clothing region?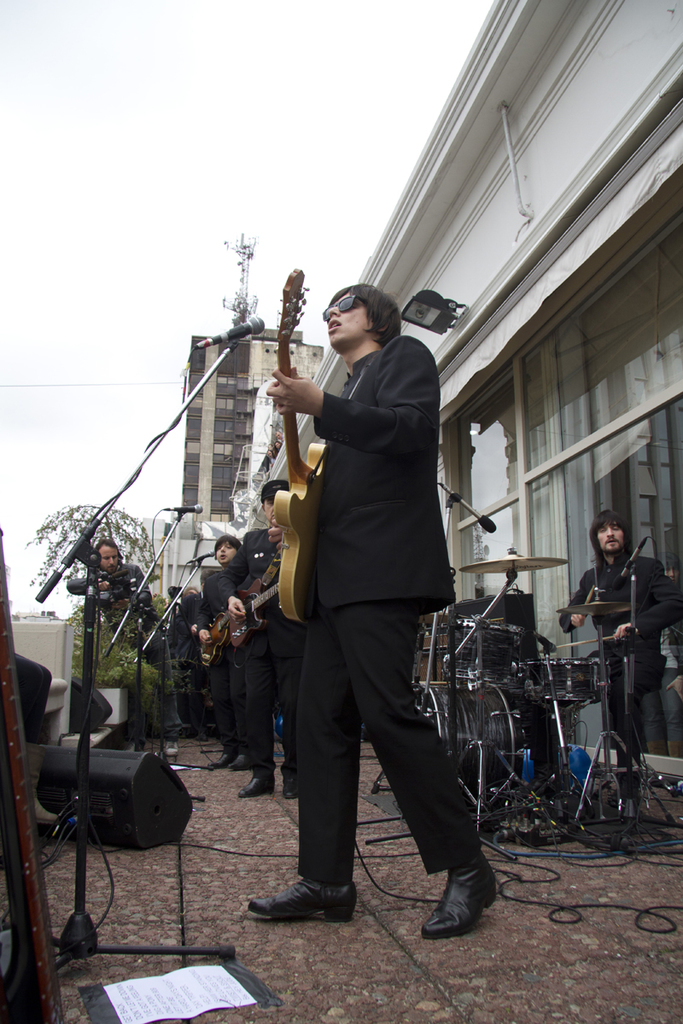
[66, 561, 168, 730]
